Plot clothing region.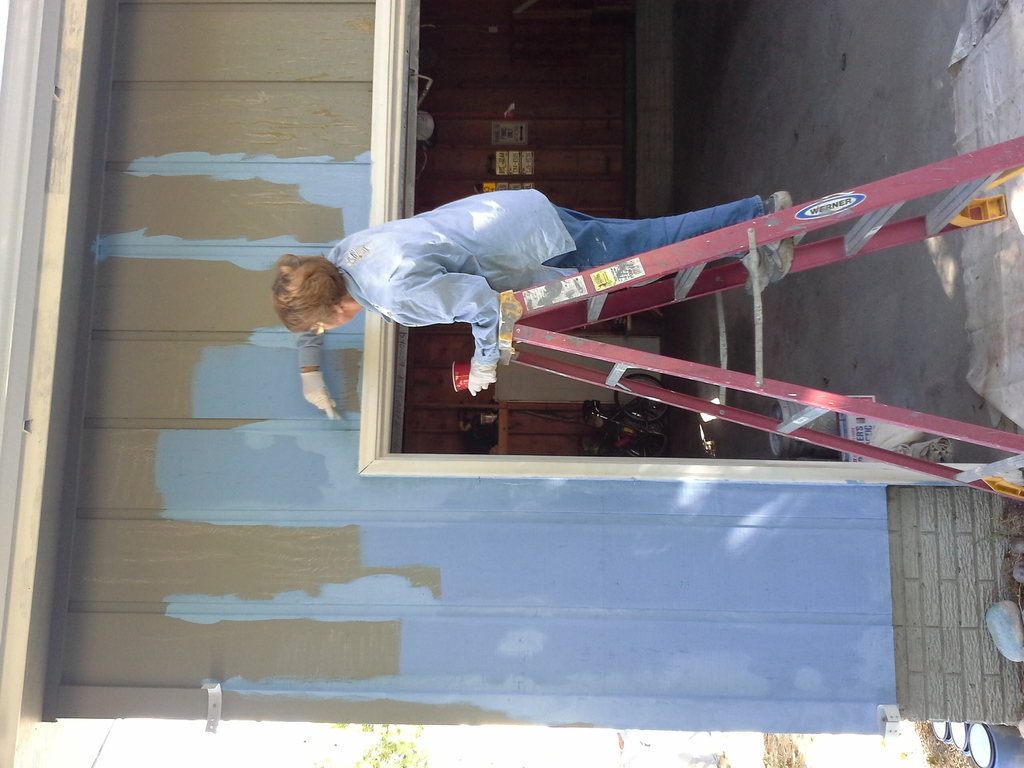
Plotted at [297,186,577,365].
